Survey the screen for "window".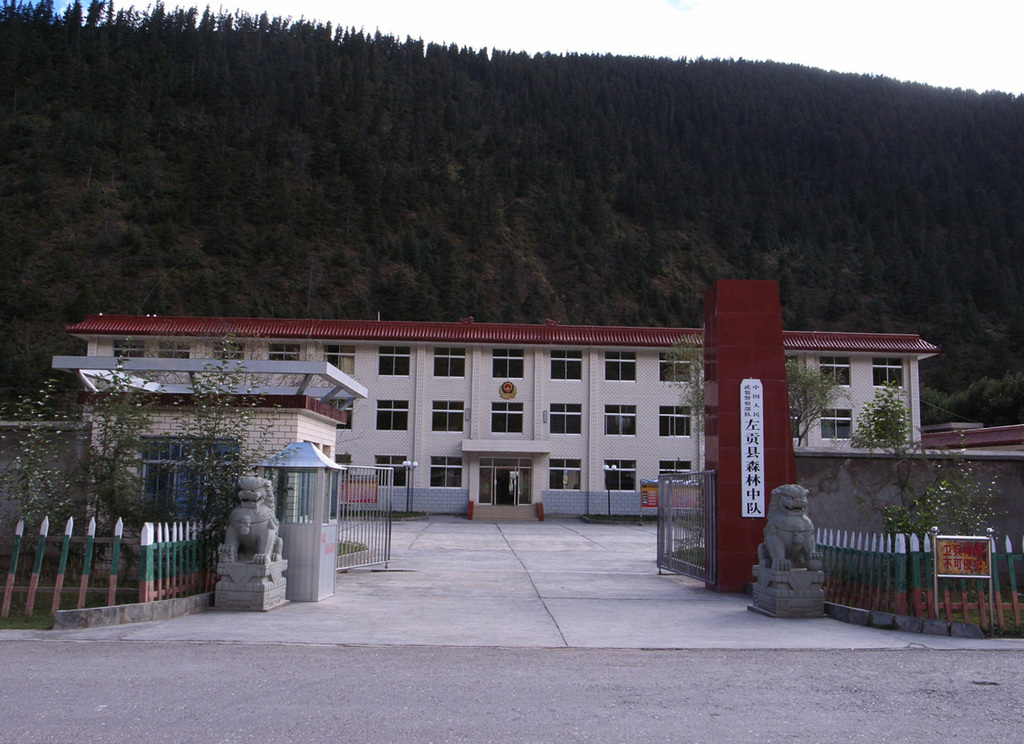
Survey found: <box>551,396,580,435</box>.
